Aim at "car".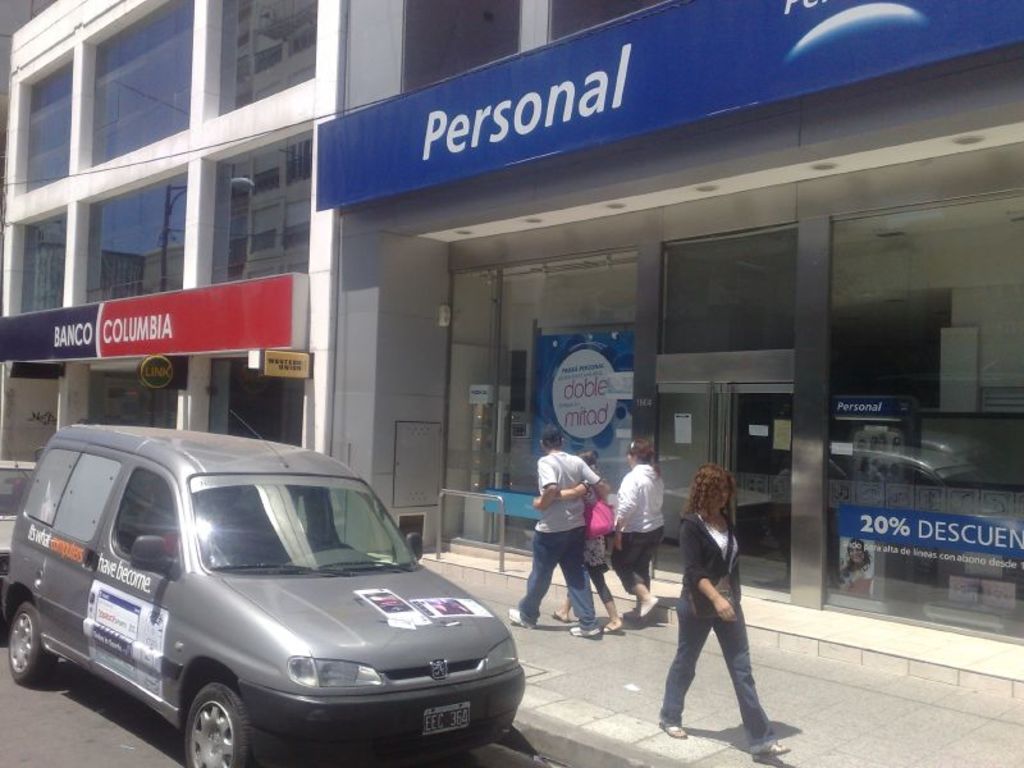
Aimed at Rect(0, 457, 40, 630).
